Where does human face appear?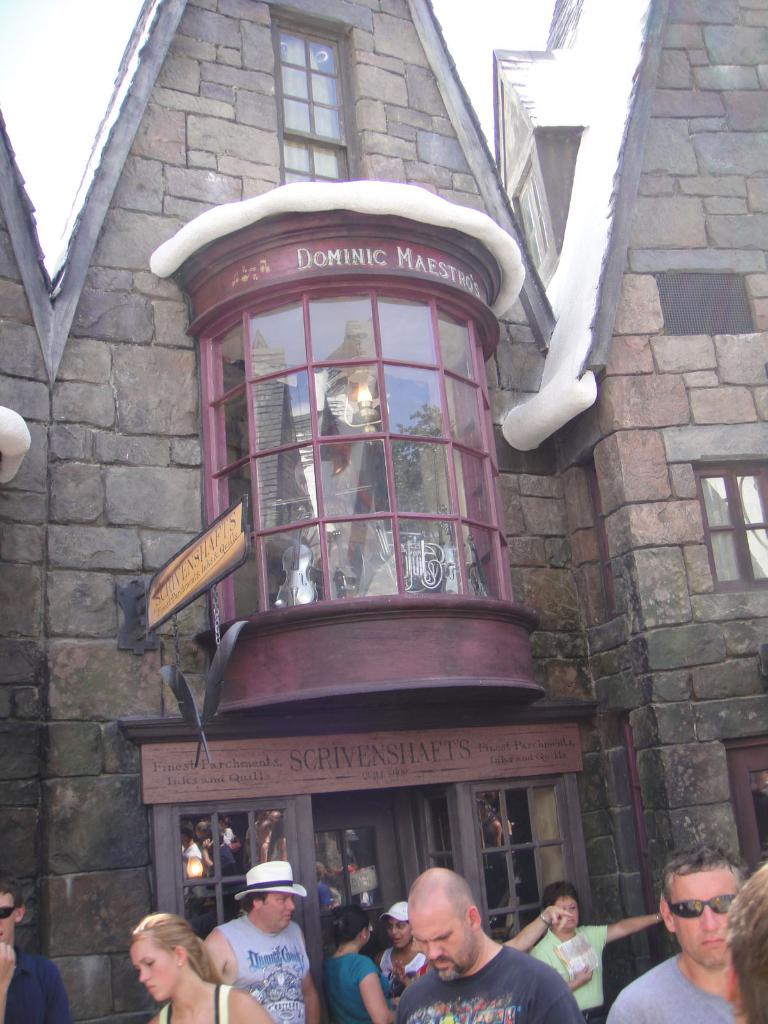
Appears at locate(254, 891, 296, 929).
